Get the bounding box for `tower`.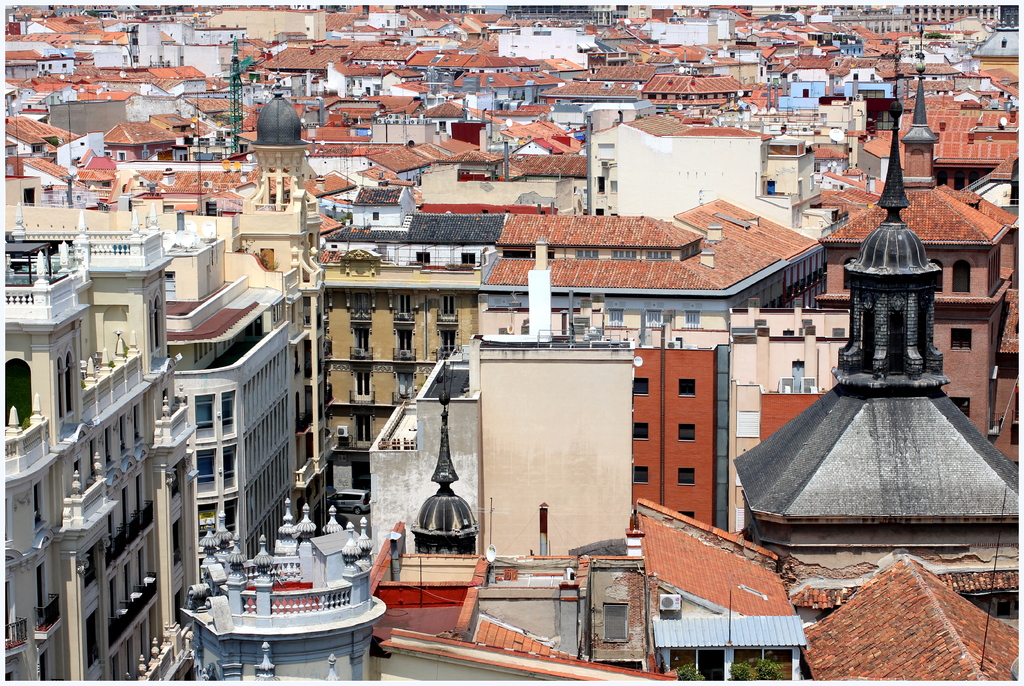
BBox(136, 212, 304, 559).
